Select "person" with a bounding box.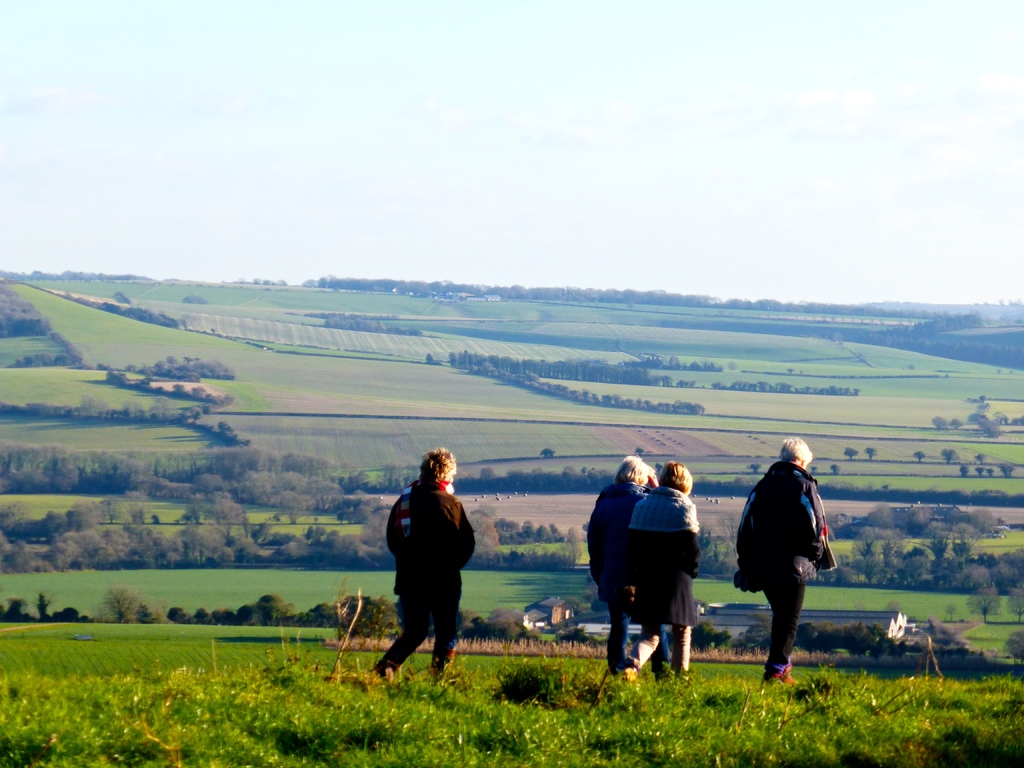
[x1=384, y1=438, x2=479, y2=683].
